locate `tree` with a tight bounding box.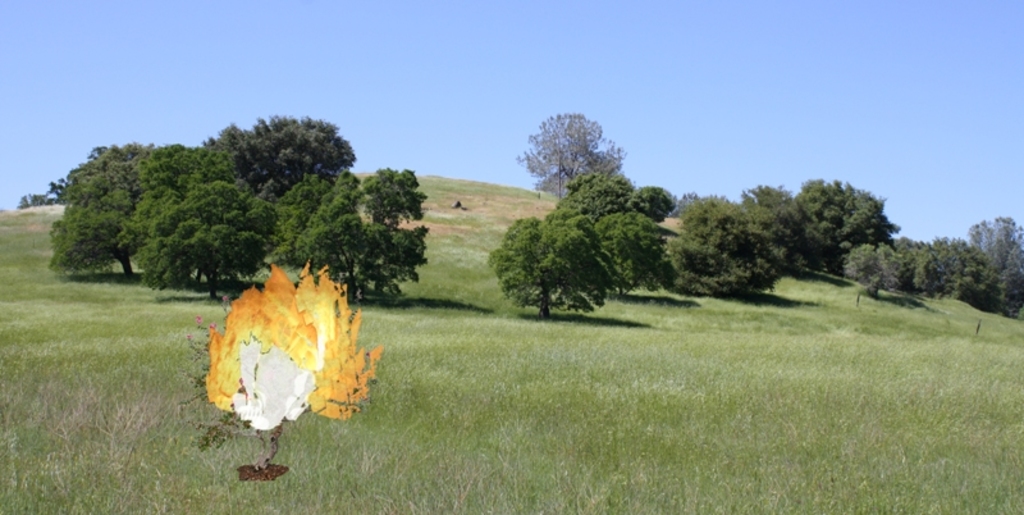
x1=735 y1=186 x2=815 y2=275.
